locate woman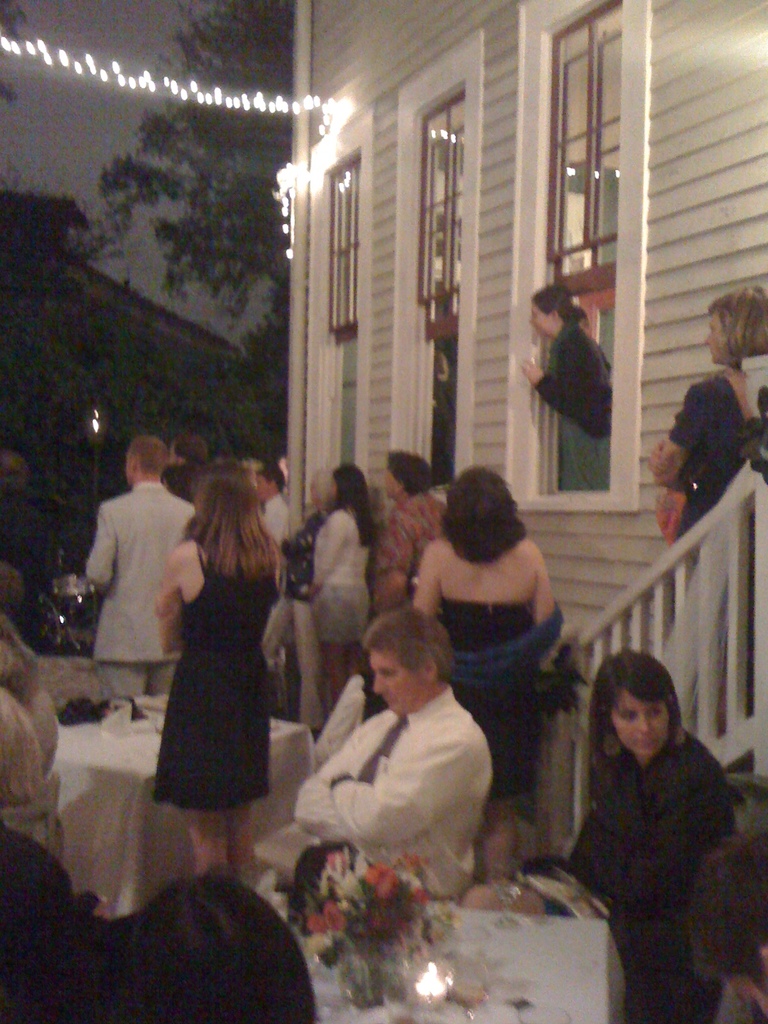
bbox(307, 461, 384, 715)
